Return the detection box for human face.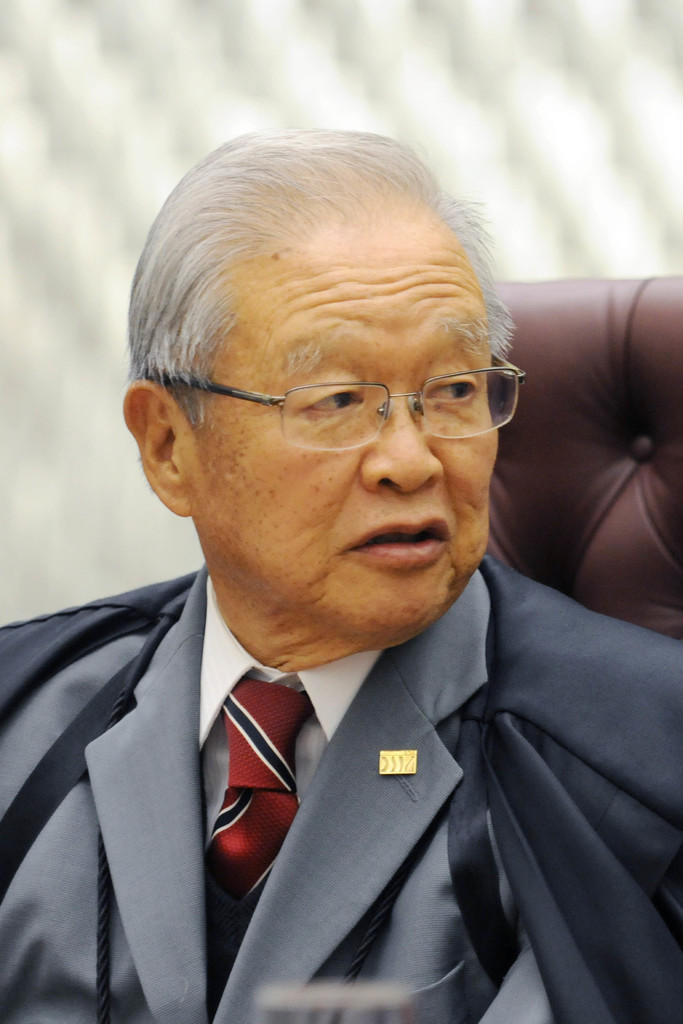
183/239/498/641.
